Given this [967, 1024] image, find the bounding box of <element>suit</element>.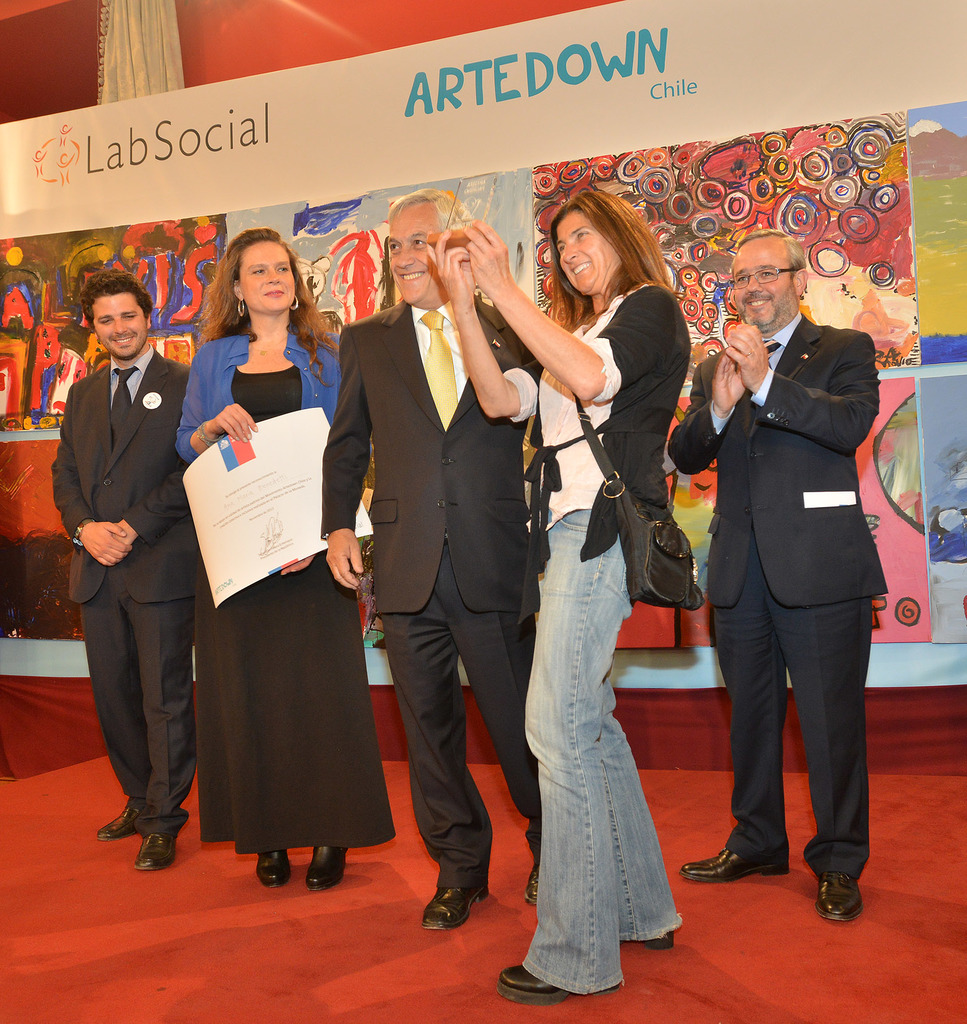
pyautogui.locateOnScreen(45, 342, 196, 835).
